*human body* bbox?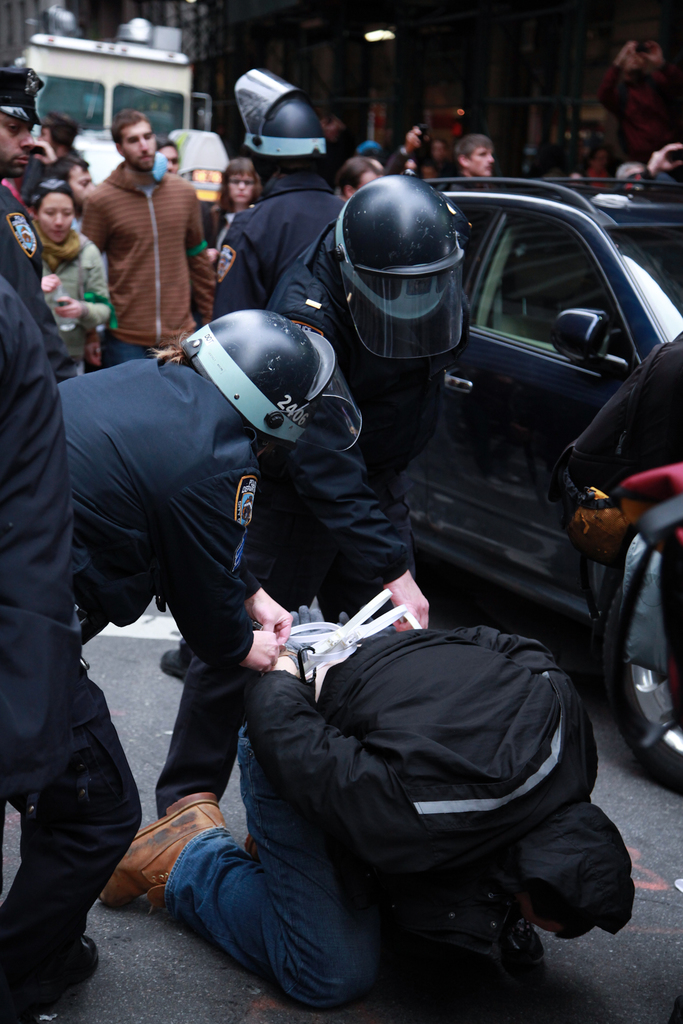
region(158, 173, 347, 678)
